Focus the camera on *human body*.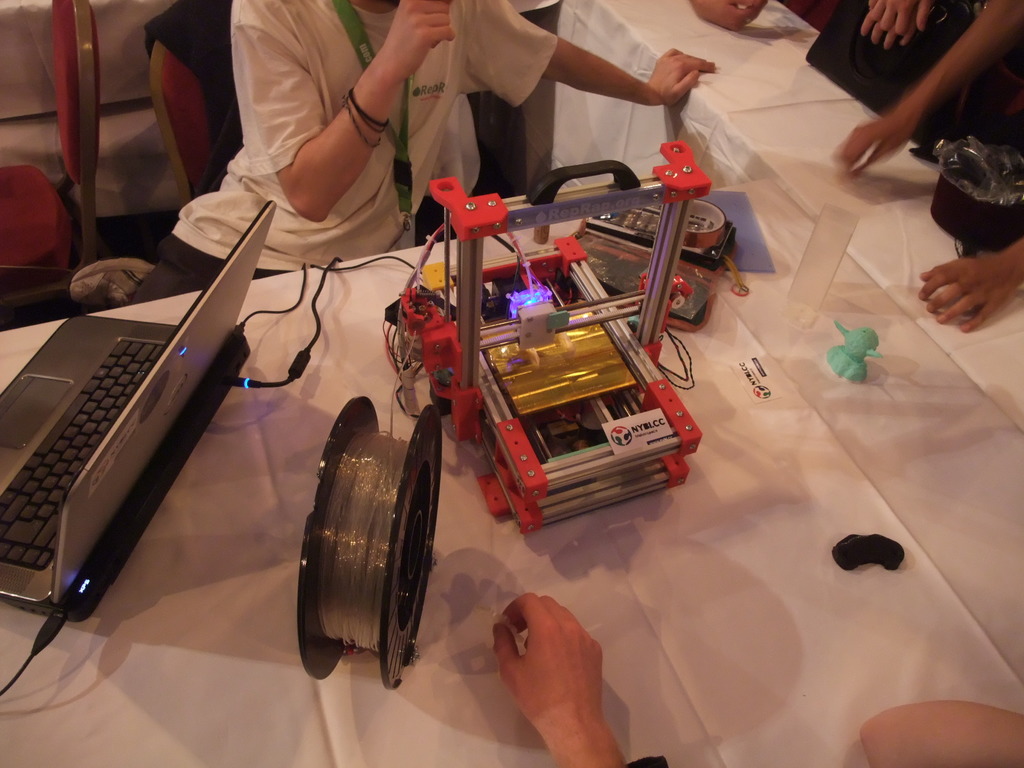
Focus region: 493,596,661,767.
